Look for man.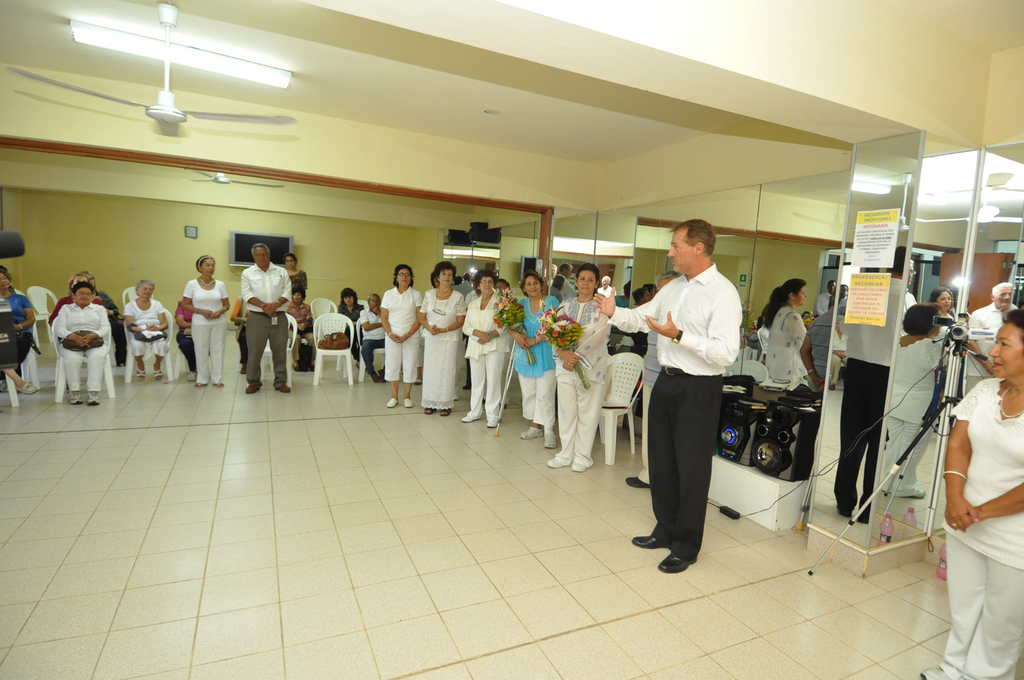
Found: box(241, 245, 295, 396).
